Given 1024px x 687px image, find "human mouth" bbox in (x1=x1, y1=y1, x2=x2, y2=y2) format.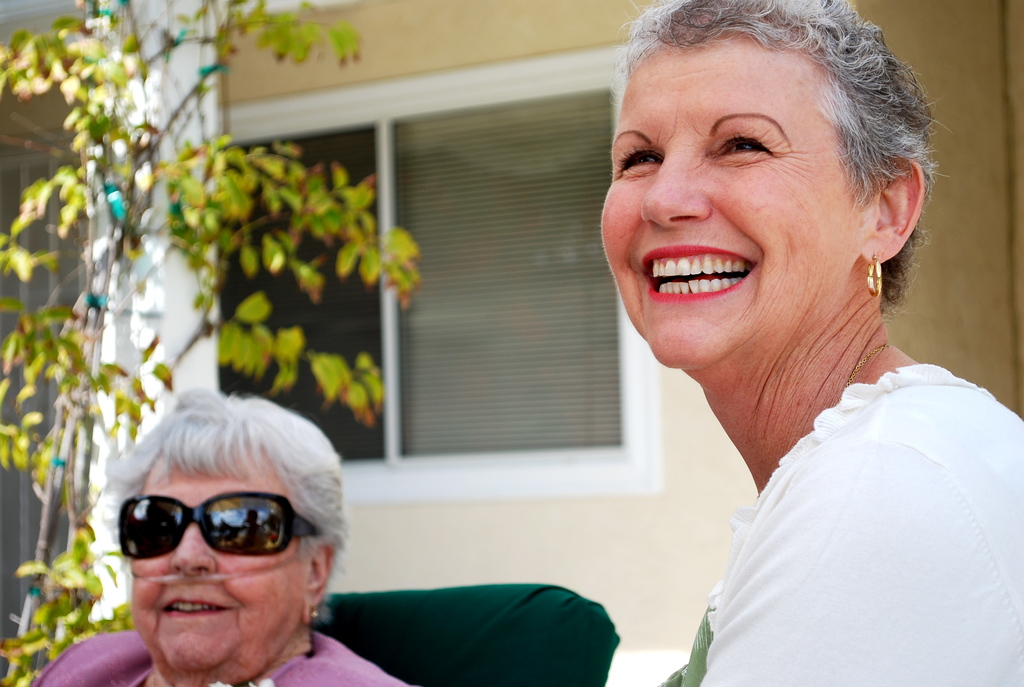
(x1=159, y1=591, x2=234, y2=622).
